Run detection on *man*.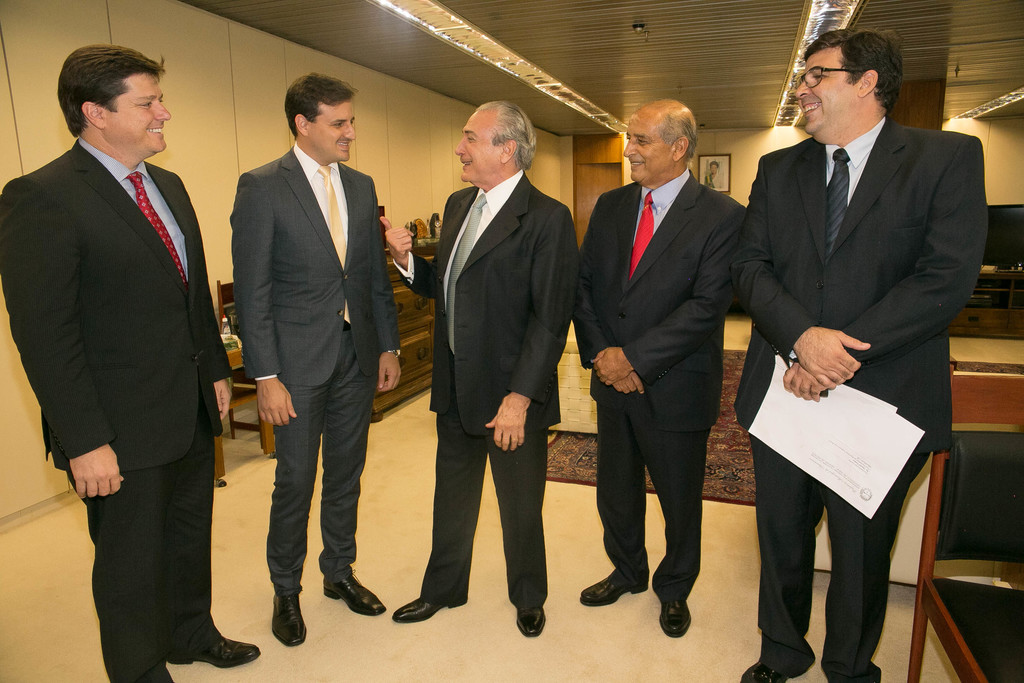
Result: select_region(390, 93, 587, 639).
